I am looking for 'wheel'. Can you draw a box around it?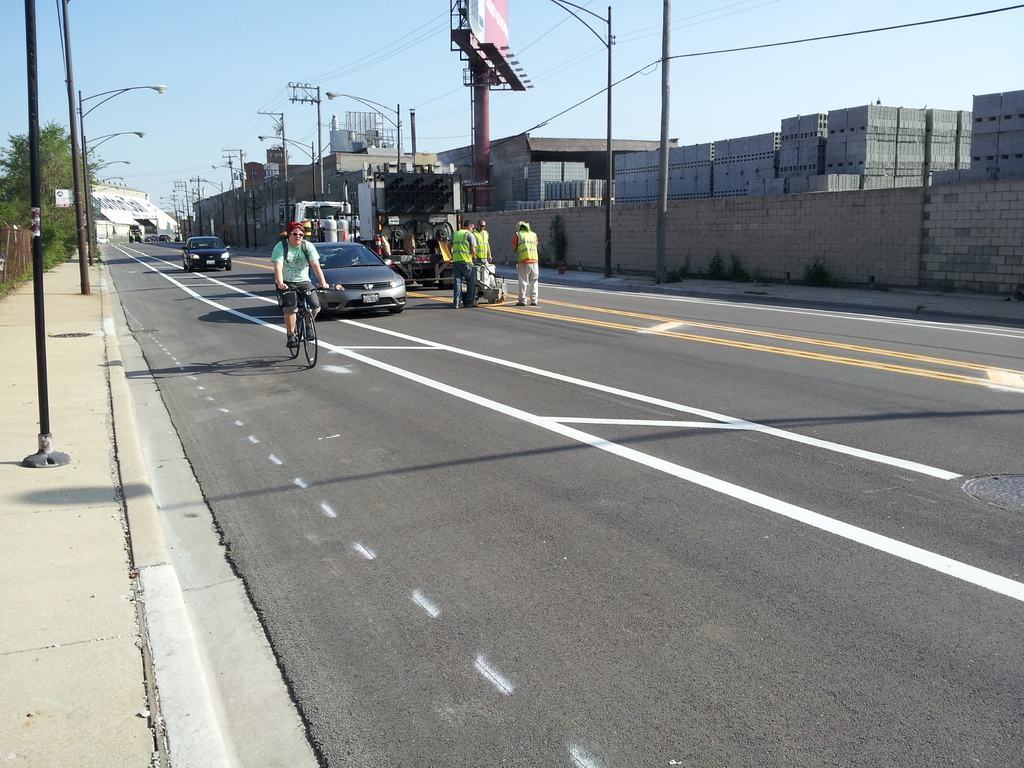
Sure, the bounding box is detection(300, 307, 320, 367).
